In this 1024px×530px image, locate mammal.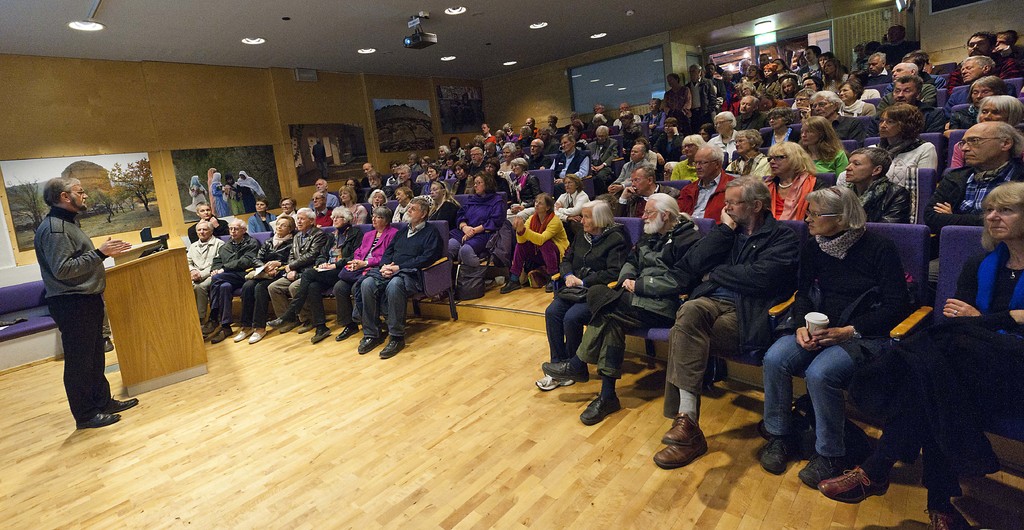
Bounding box: left=428, top=181, right=461, bottom=221.
